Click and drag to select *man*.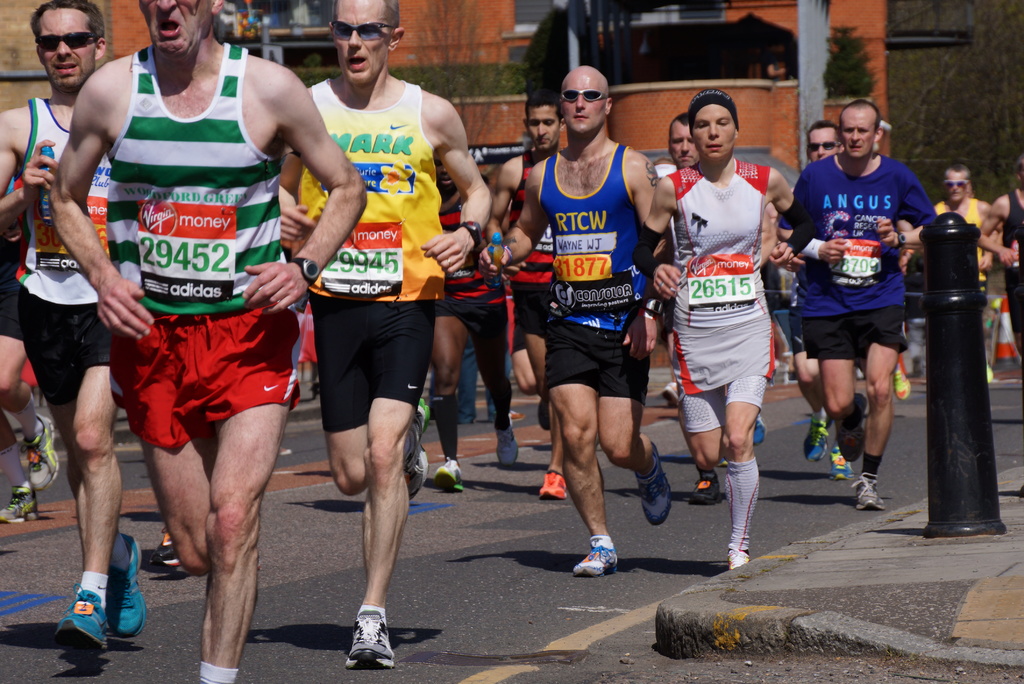
Selection: (x1=932, y1=167, x2=1002, y2=380).
